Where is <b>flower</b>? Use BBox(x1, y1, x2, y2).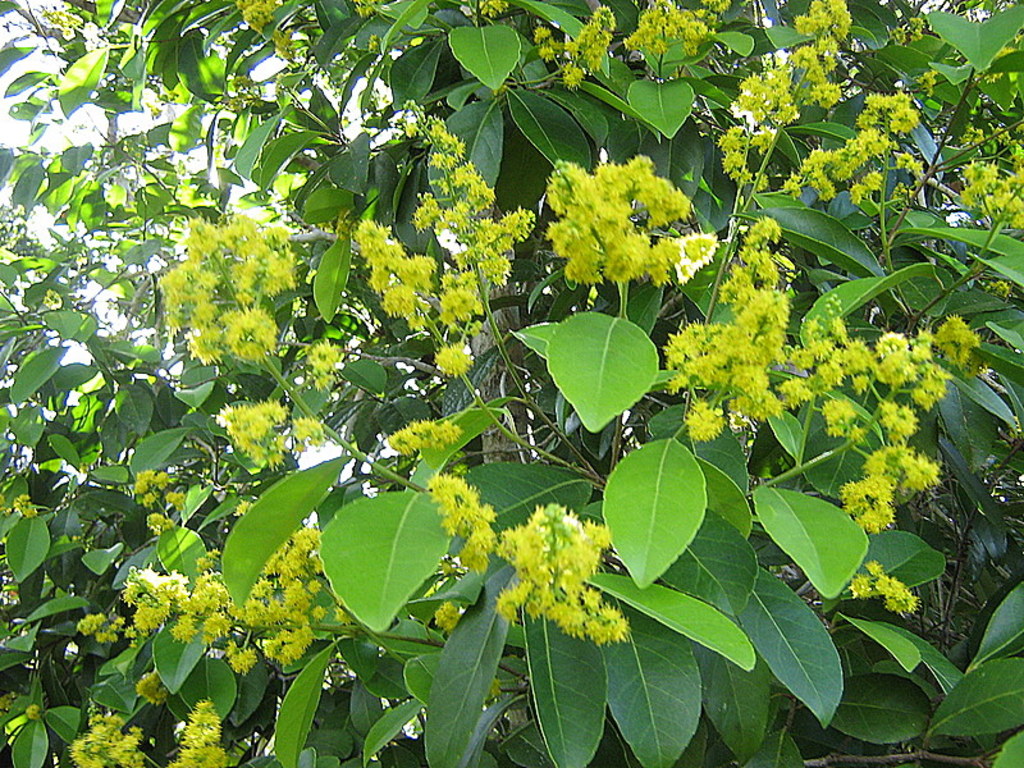
BBox(947, 142, 1023, 221).
